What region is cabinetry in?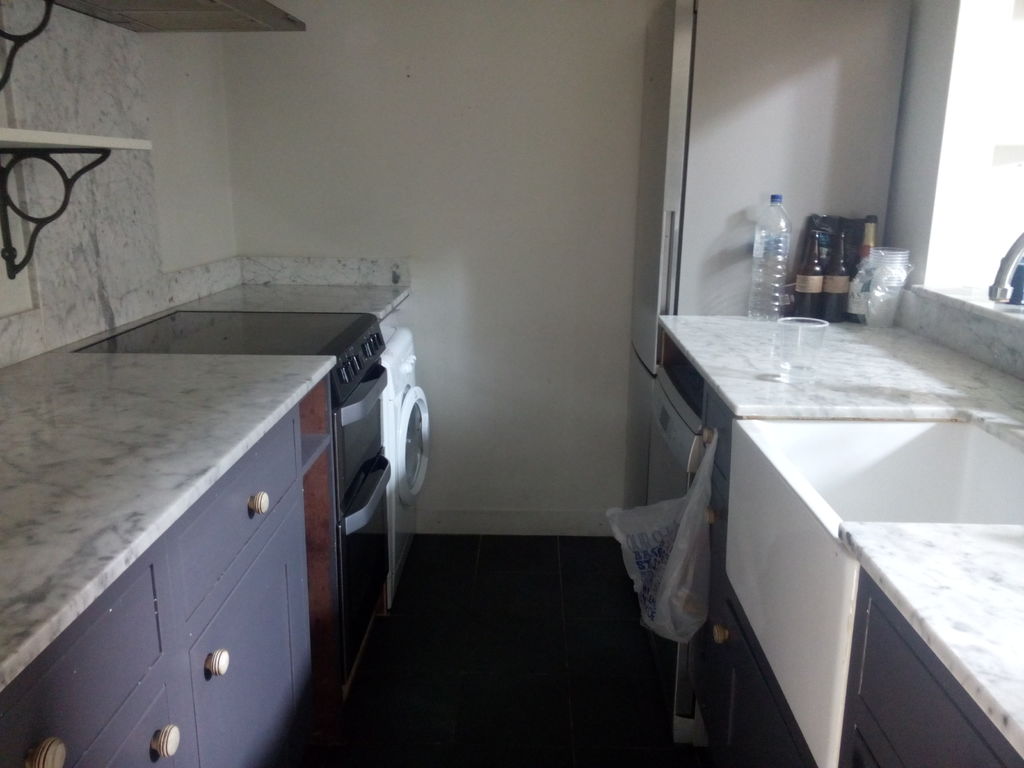
834 563 1023 767.
